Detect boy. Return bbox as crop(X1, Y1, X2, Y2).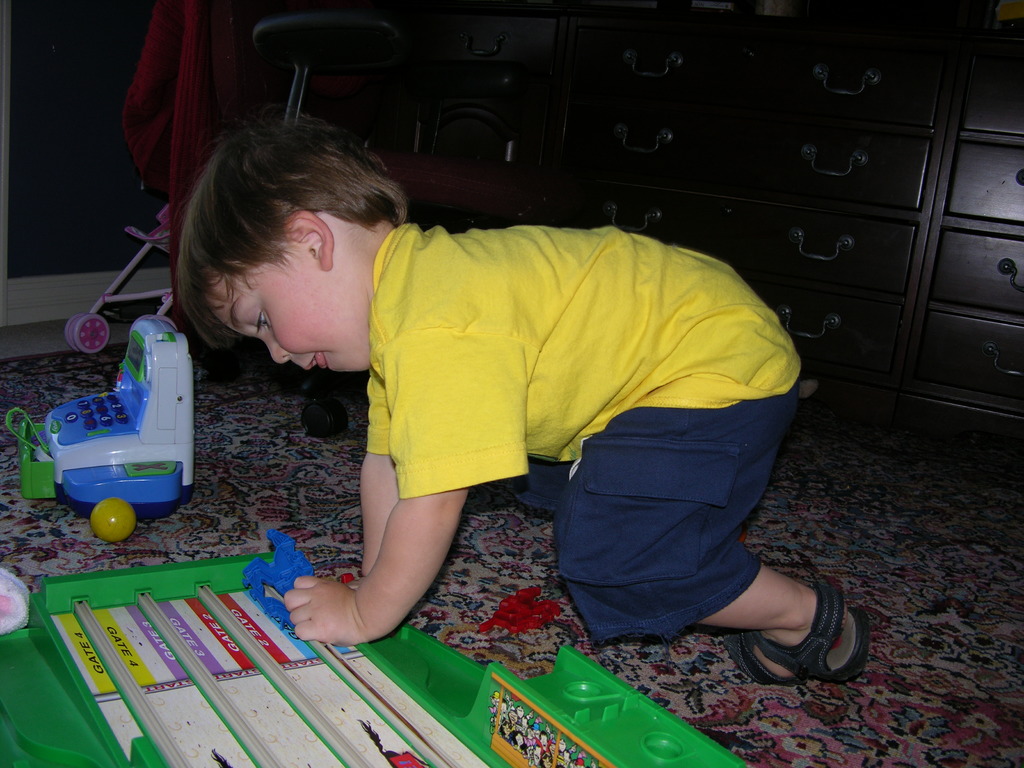
crop(190, 127, 772, 688).
